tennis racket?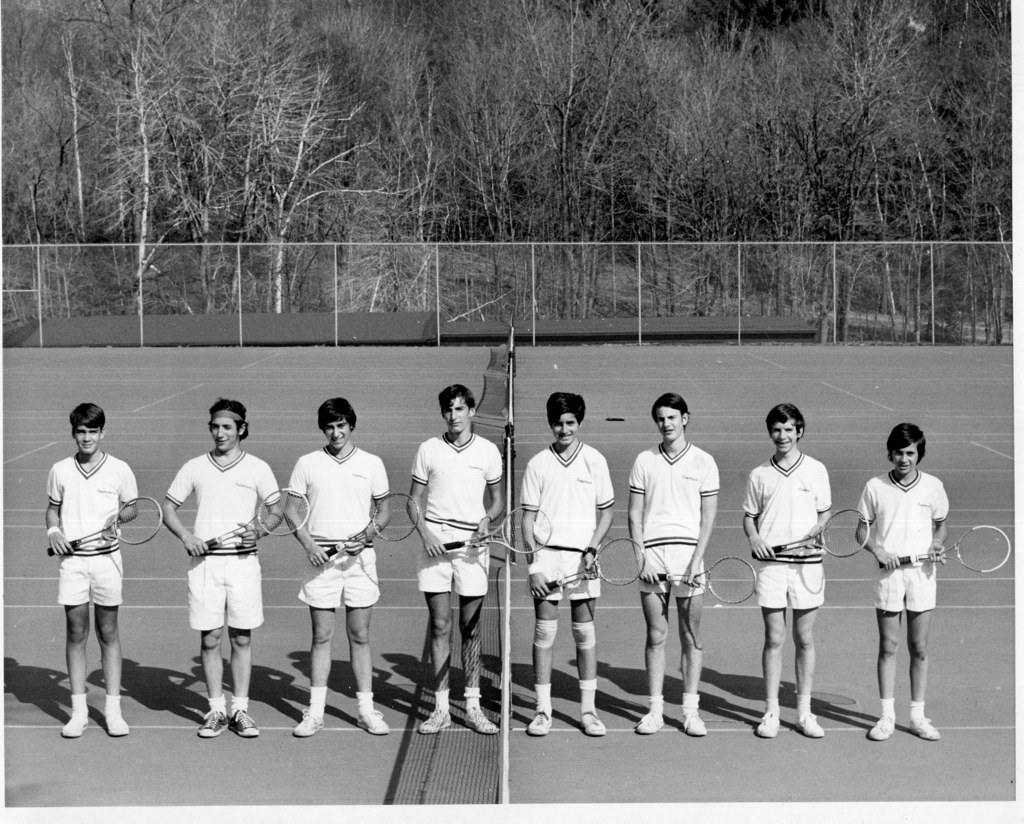
crop(311, 492, 422, 567)
